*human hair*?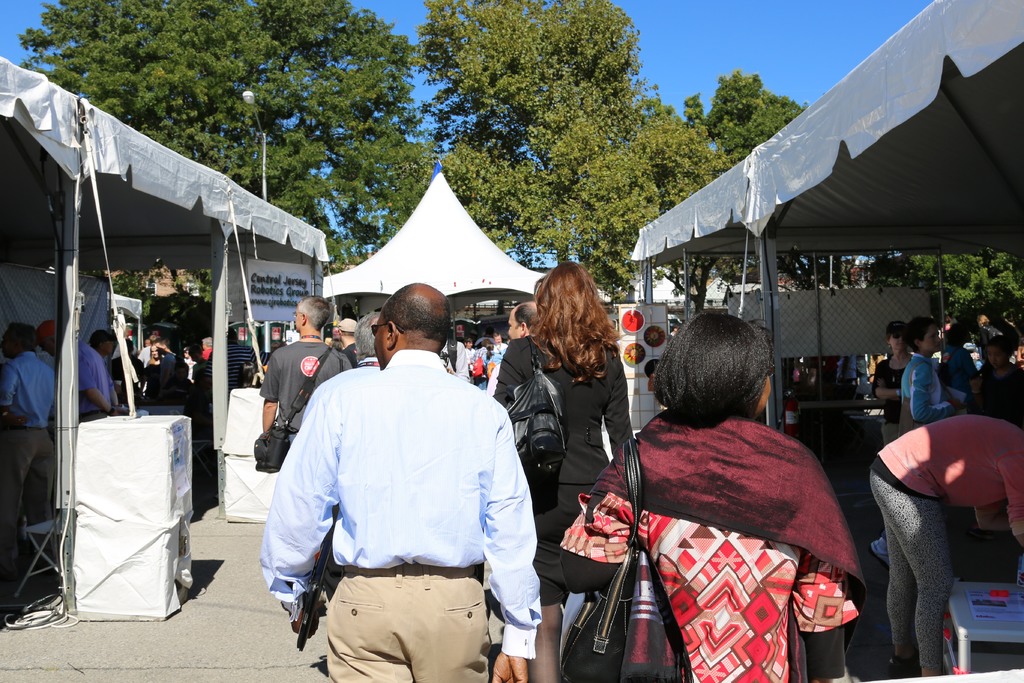
BBox(155, 334, 172, 349)
